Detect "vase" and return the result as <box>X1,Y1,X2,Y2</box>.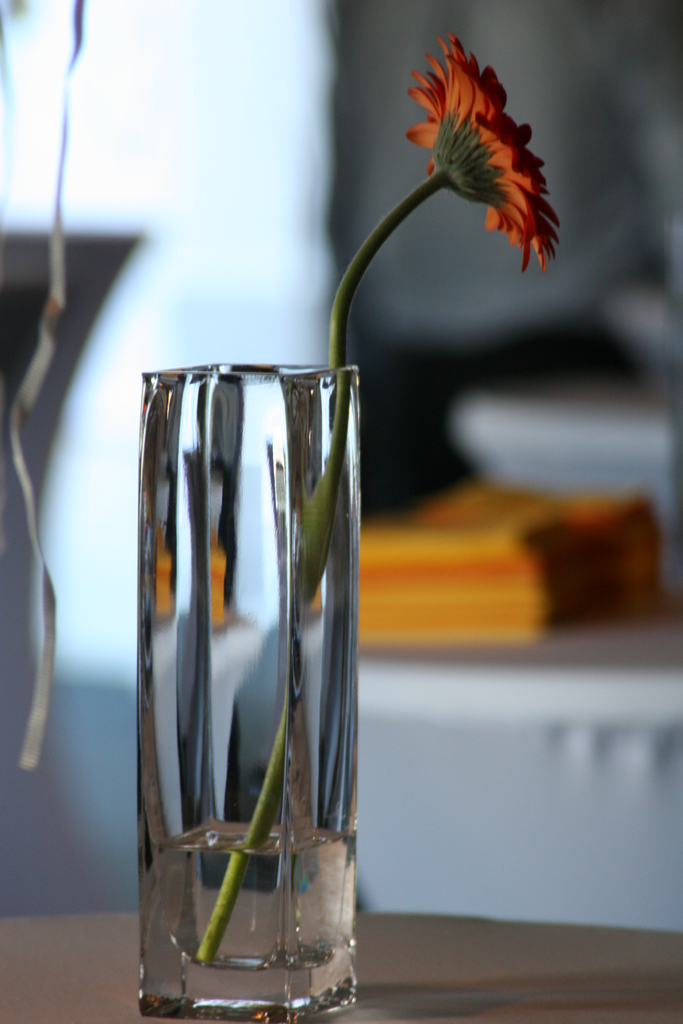
<box>136,357,365,1022</box>.
